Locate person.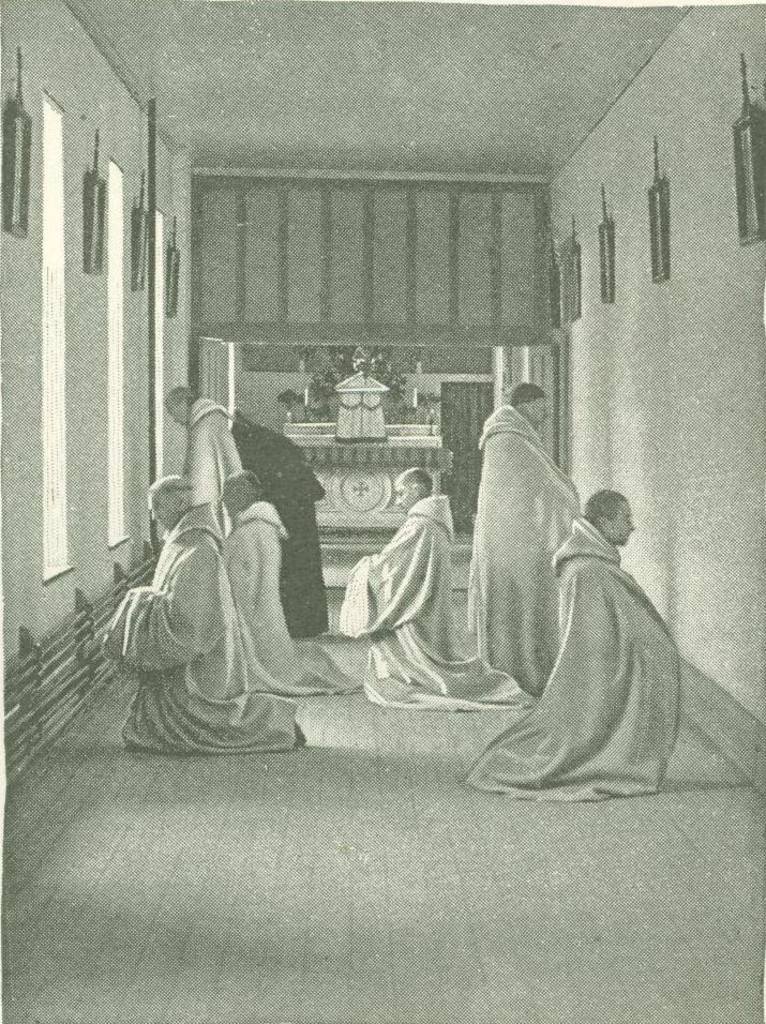
Bounding box: 295/462/536/718.
